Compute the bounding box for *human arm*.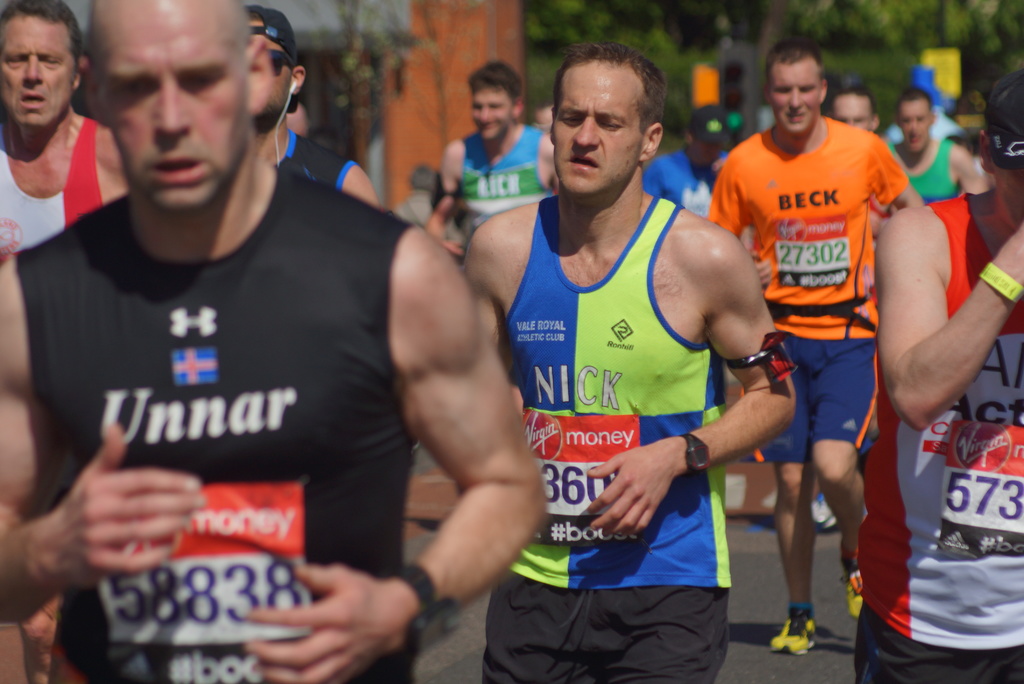
left=461, top=221, right=515, bottom=376.
